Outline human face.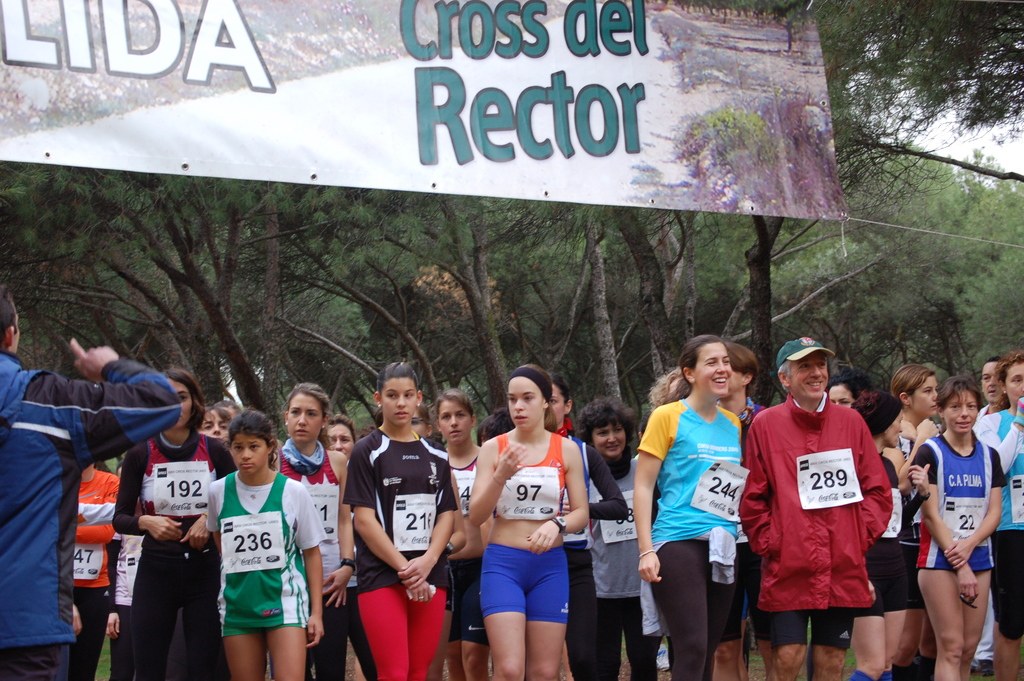
Outline: x1=504, y1=373, x2=545, y2=429.
